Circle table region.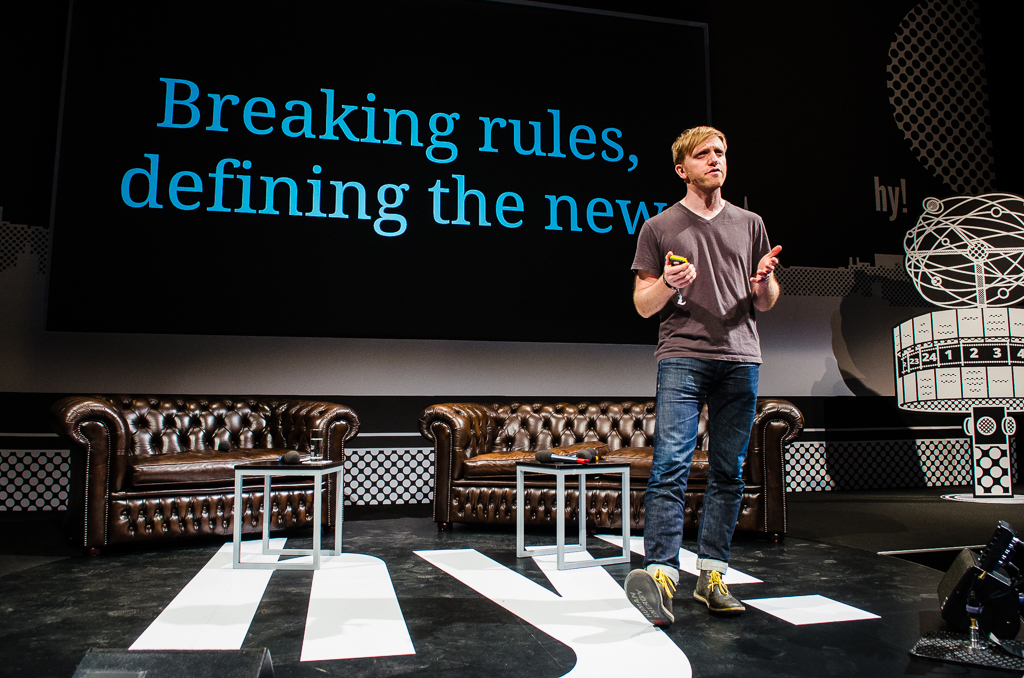
Region: region(513, 448, 633, 564).
